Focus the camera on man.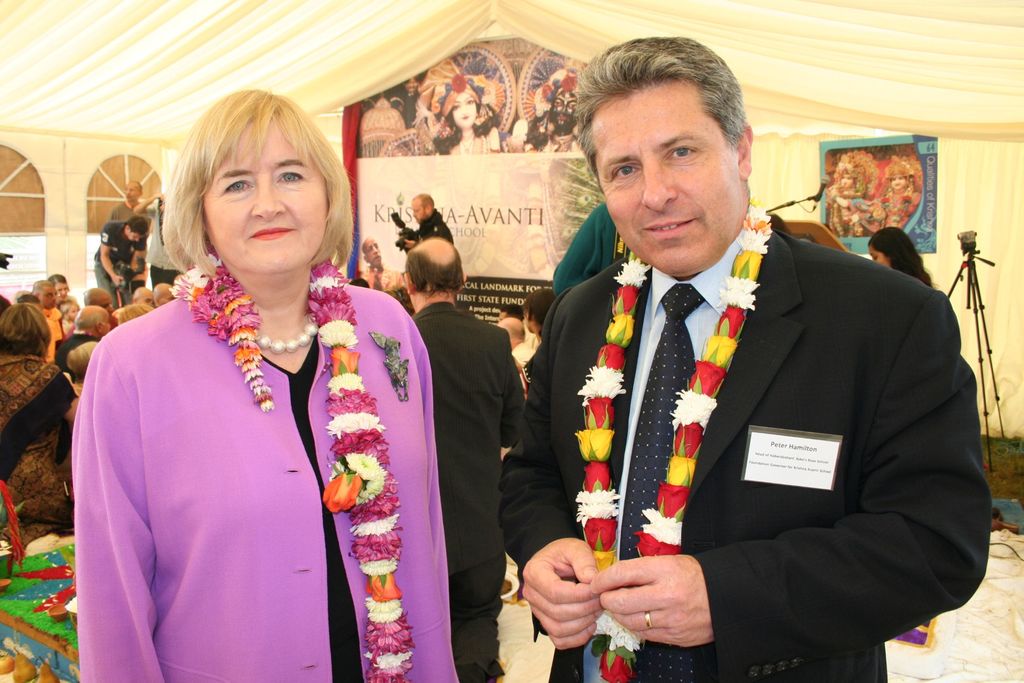
Focus region: box=[135, 192, 195, 289].
